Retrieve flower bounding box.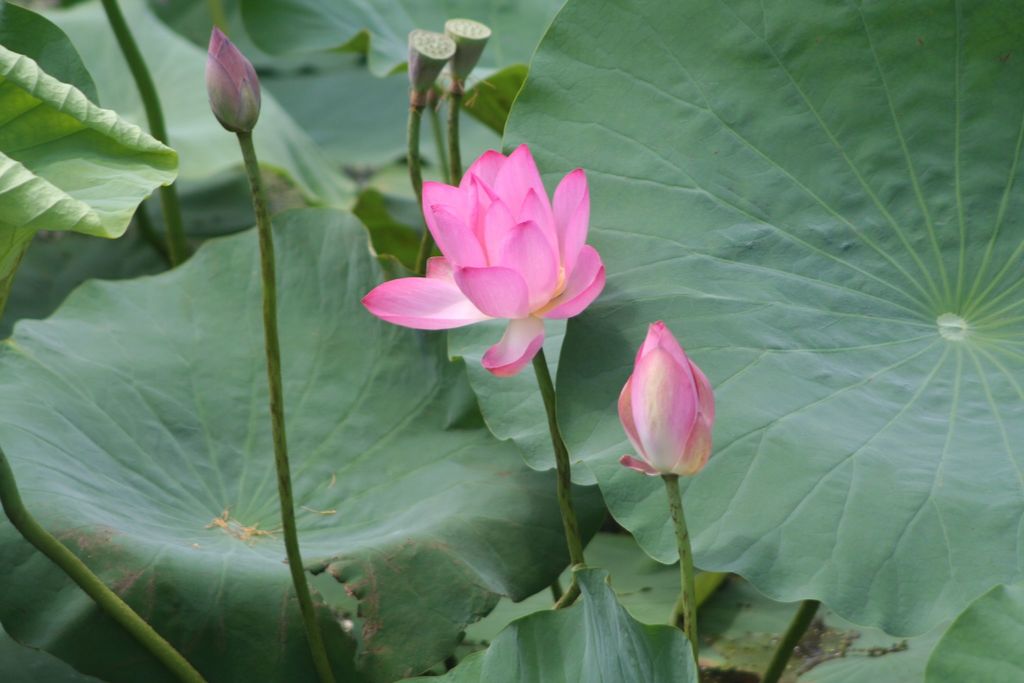
Bounding box: locate(614, 317, 736, 493).
